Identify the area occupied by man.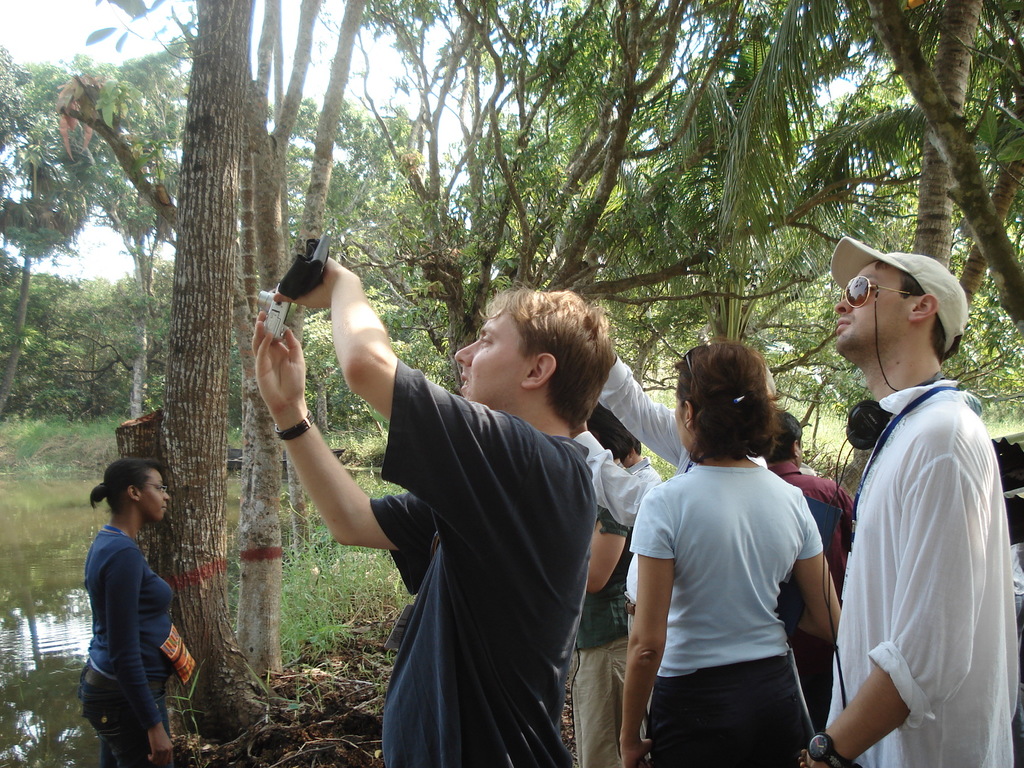
Area: [x1=768, y1=407, x2=857, y2=734].
